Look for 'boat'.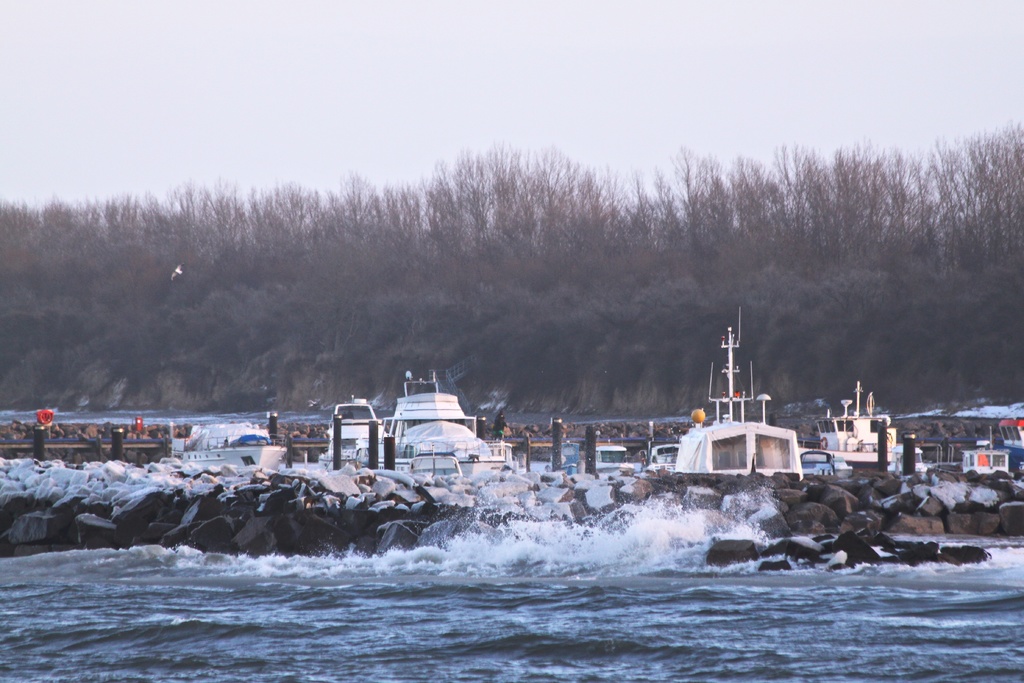
Found: {"x1": 319, "y1": 393, "x2": 390, "y2": 469}.
